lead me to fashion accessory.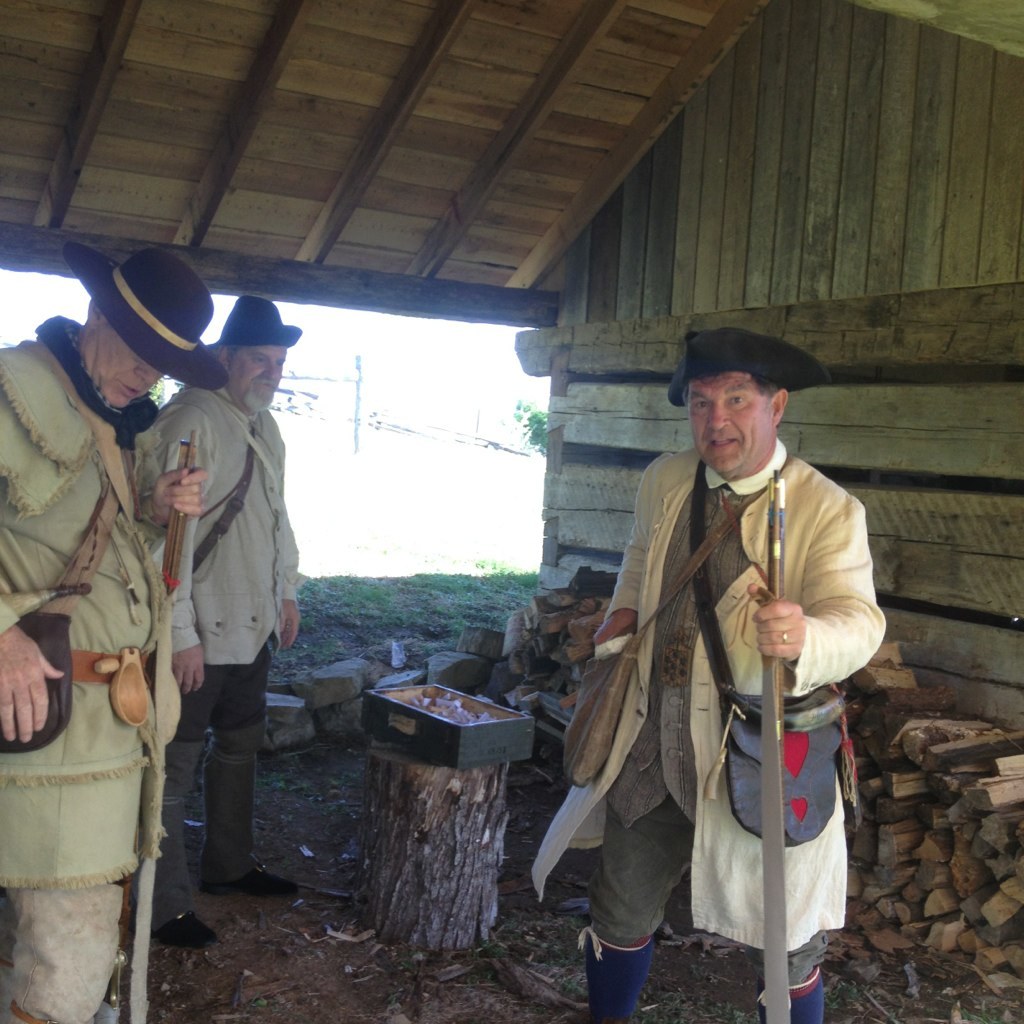
Lead to {"x1": 583, "y1": 923, "x2": 659, "y2": 1023}.
